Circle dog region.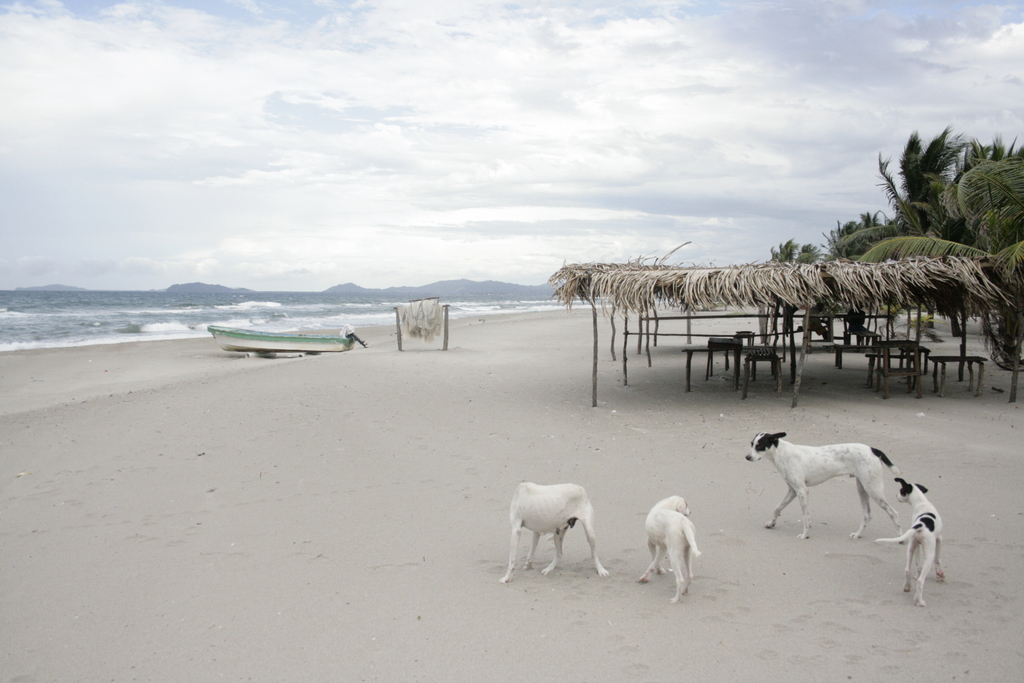
Region: Rect(497, 479, 614, 583).
